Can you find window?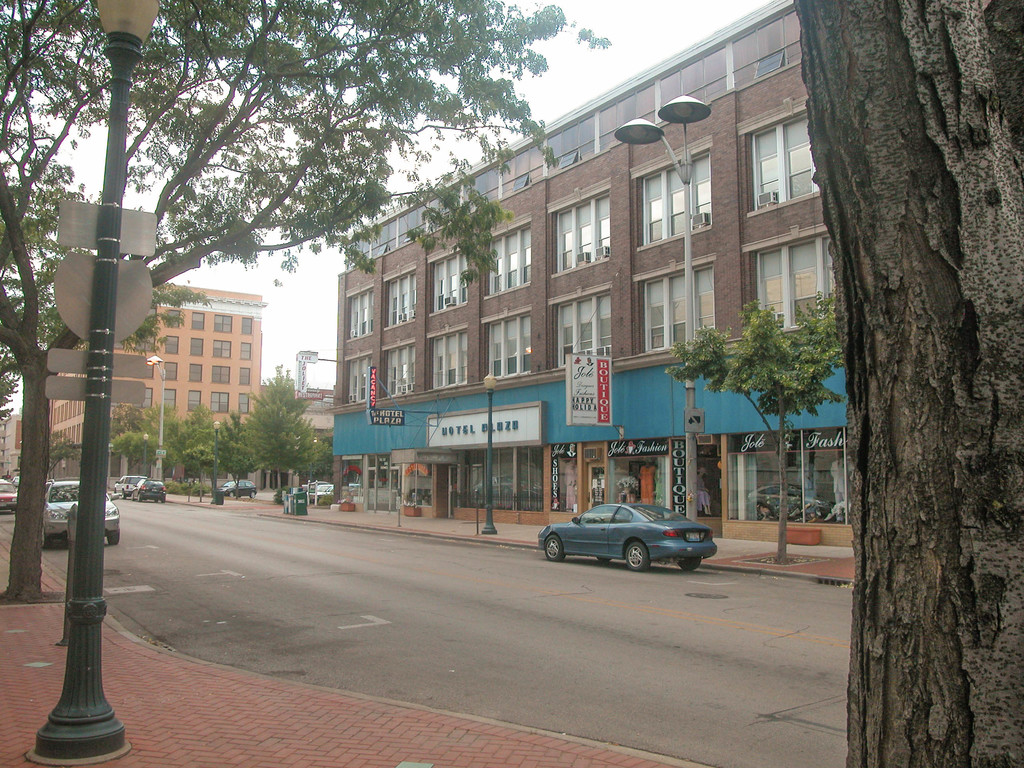
Yes, bounding box: box(166, 309, 181, 326).
